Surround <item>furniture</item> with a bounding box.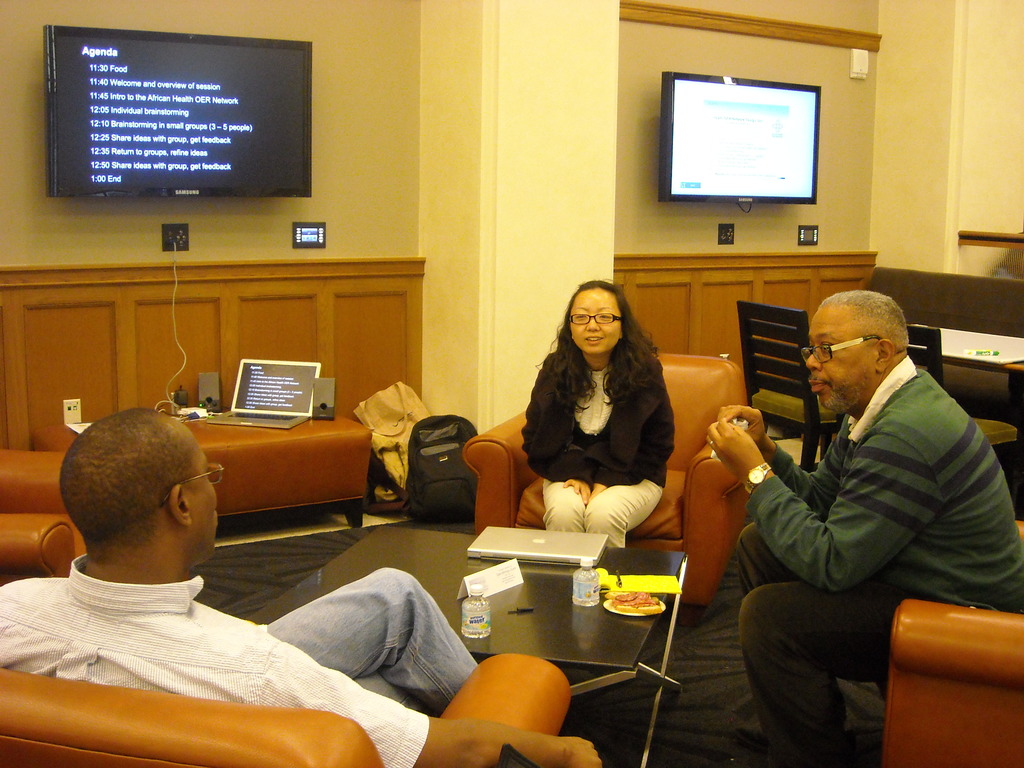
(x1=0, y1=257, x2=423, y2=452).
